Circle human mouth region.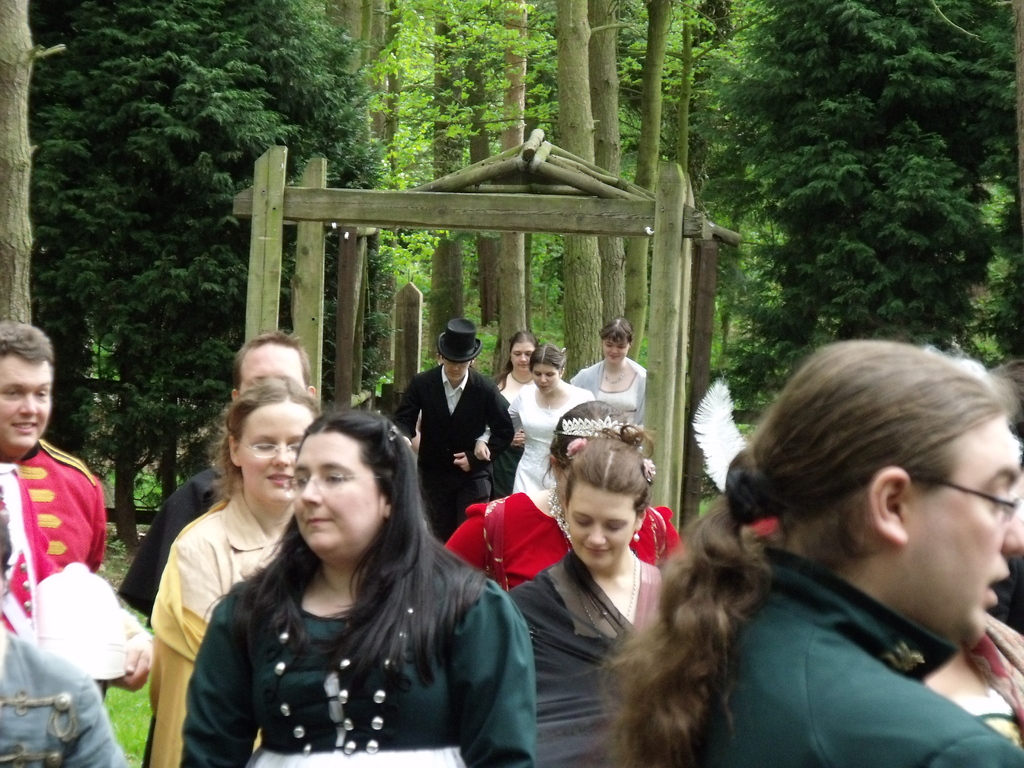
Region: crop(538, 384, 548, 393).
